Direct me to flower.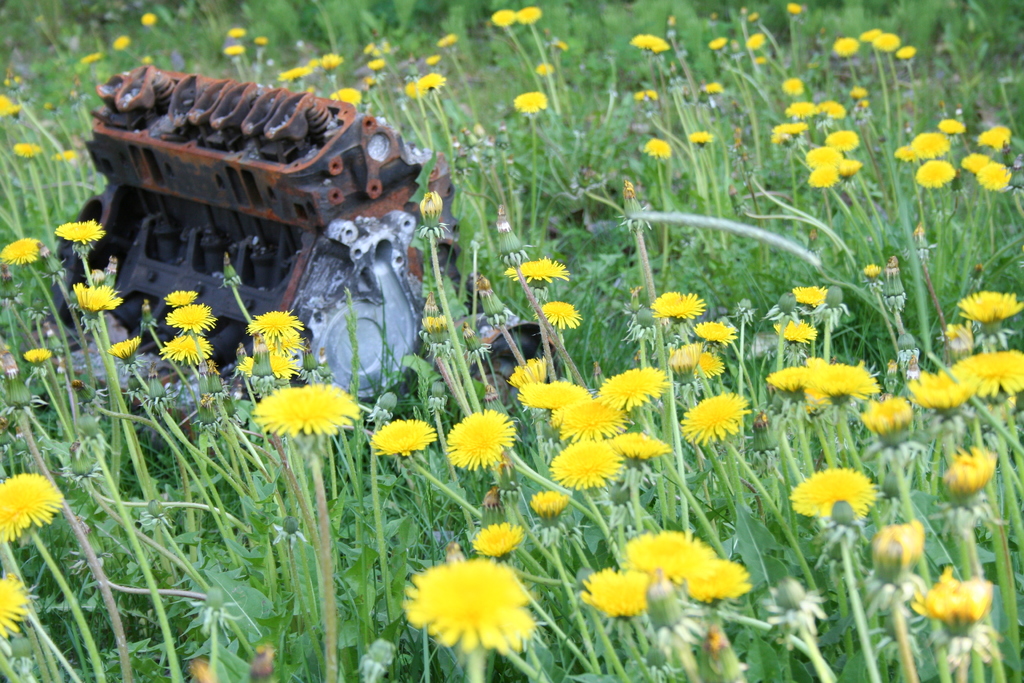
Direction: locate(653, 288, 701, 312).
